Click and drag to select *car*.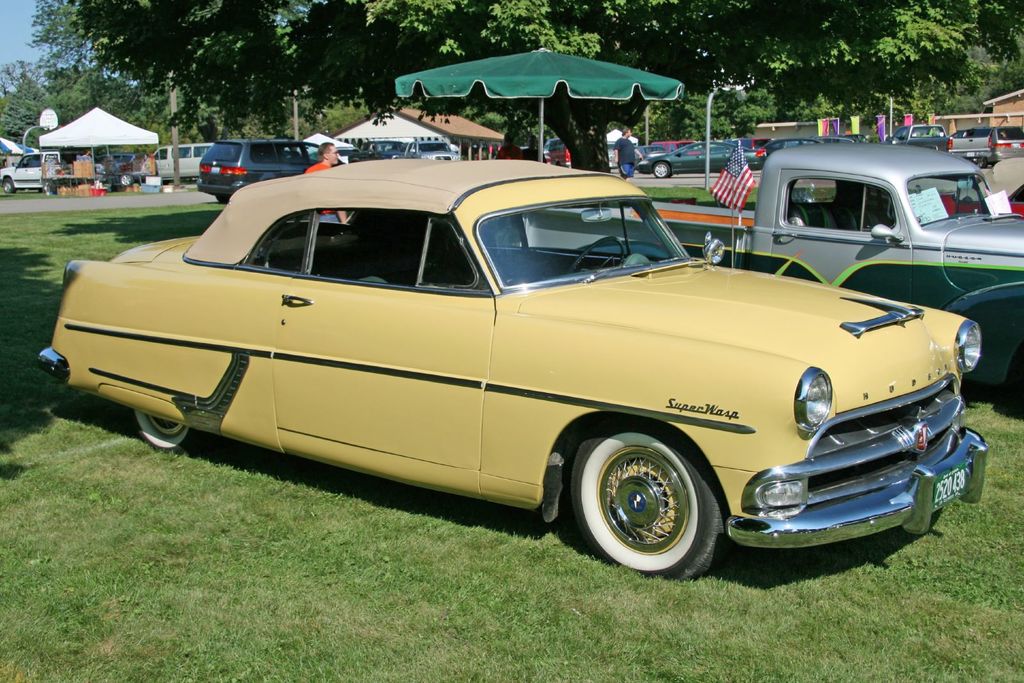
Selection: x1=944, y1=125, x2=1023, y2=170.
